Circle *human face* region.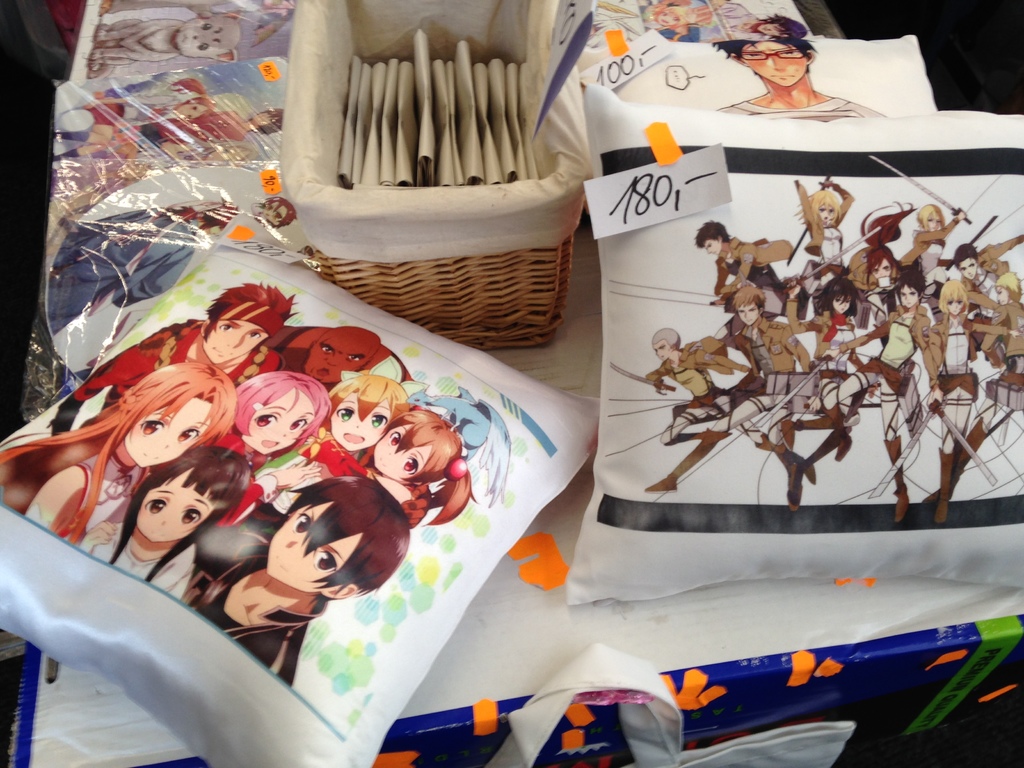
Region: Rect(950, 298, 963, 319).
